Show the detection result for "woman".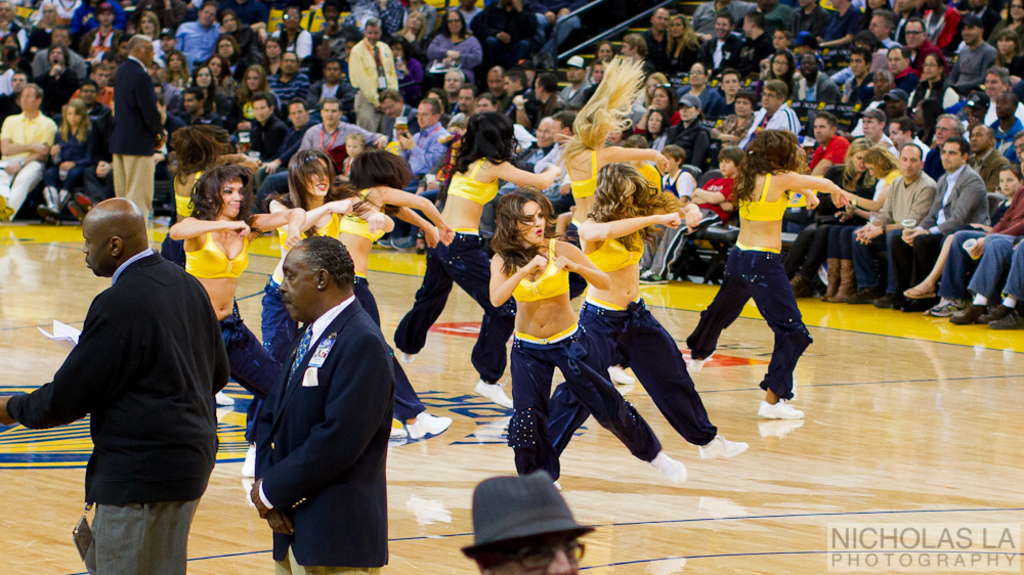
region(233, 65, 284, 132).
